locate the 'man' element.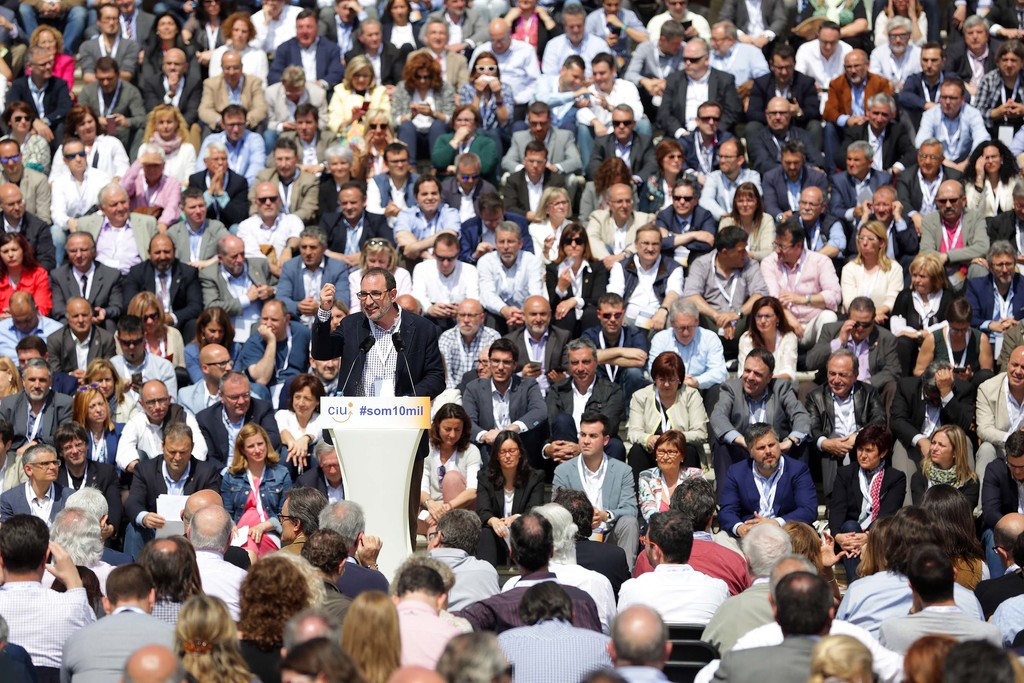
Element bbox: rect(918, 176, 986, 293).
